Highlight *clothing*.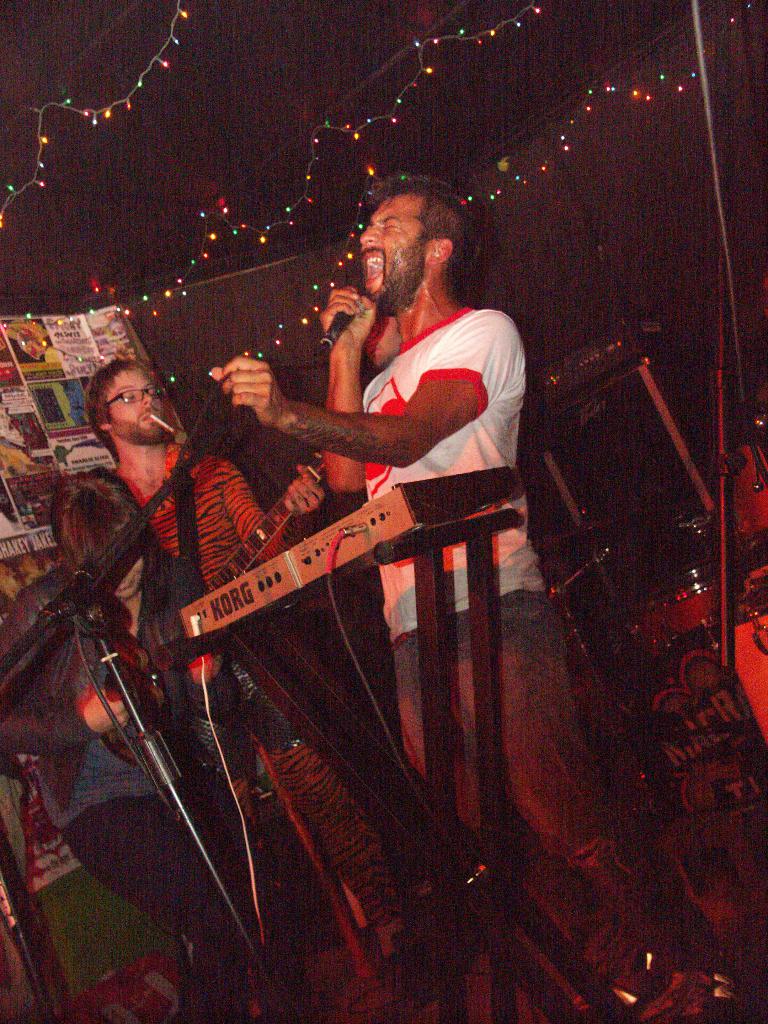
Highlighted region: region(108, 445, 370, 943).
